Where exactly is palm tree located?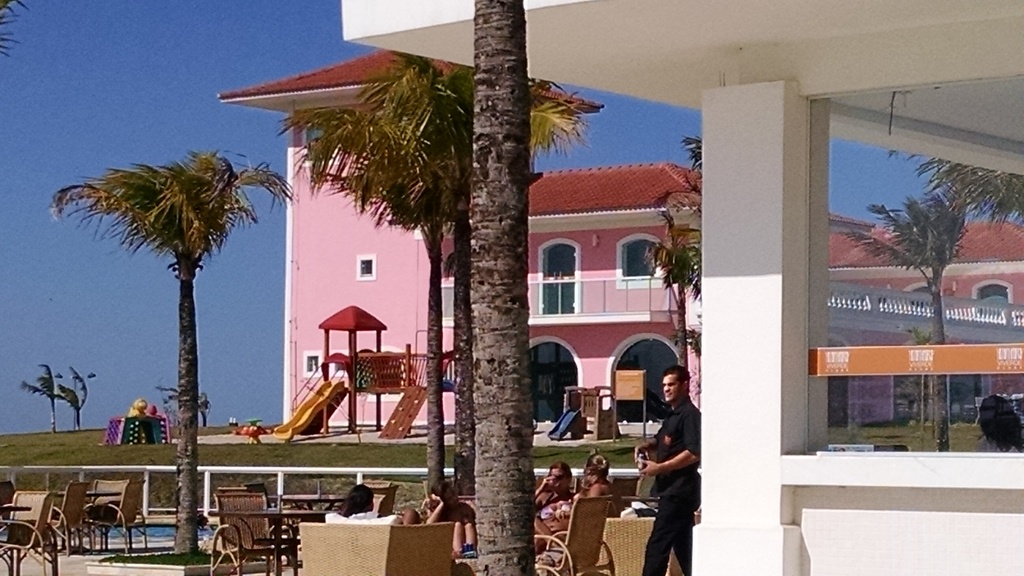
Its bounding box is l=616, t=168, r=707, b=263.
